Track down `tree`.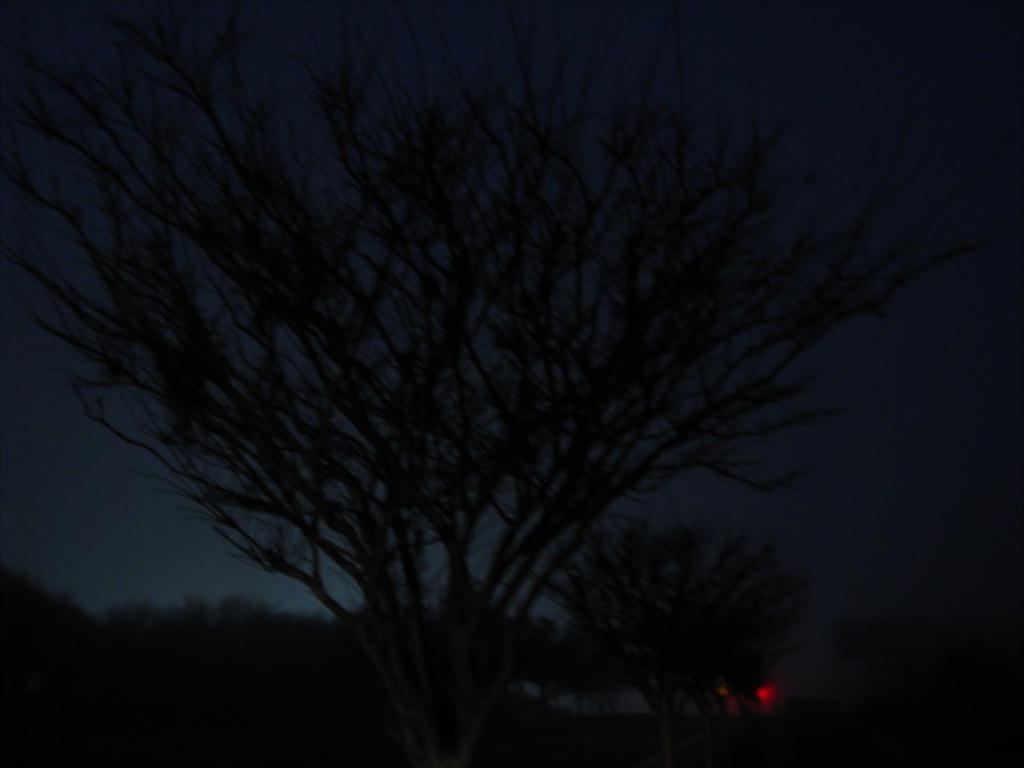
Tracked to 0,0,1022,643.
